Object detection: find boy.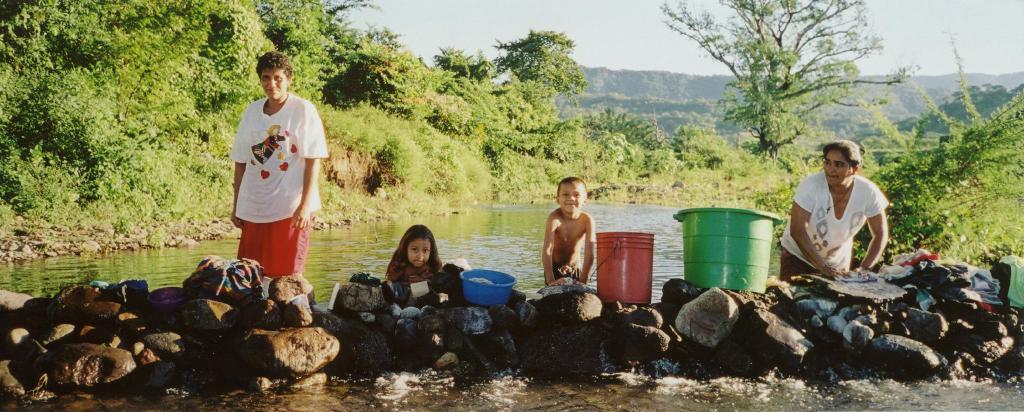
BBox(539, 178, 612, 297).
